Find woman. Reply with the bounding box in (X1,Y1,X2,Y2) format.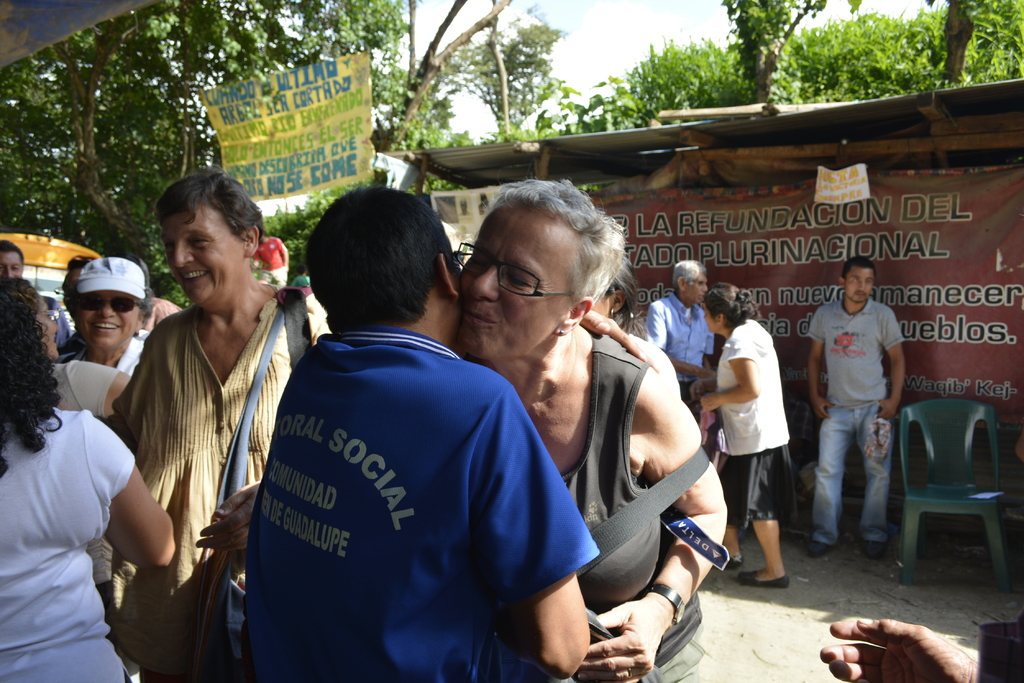
(450,178,724,682).
